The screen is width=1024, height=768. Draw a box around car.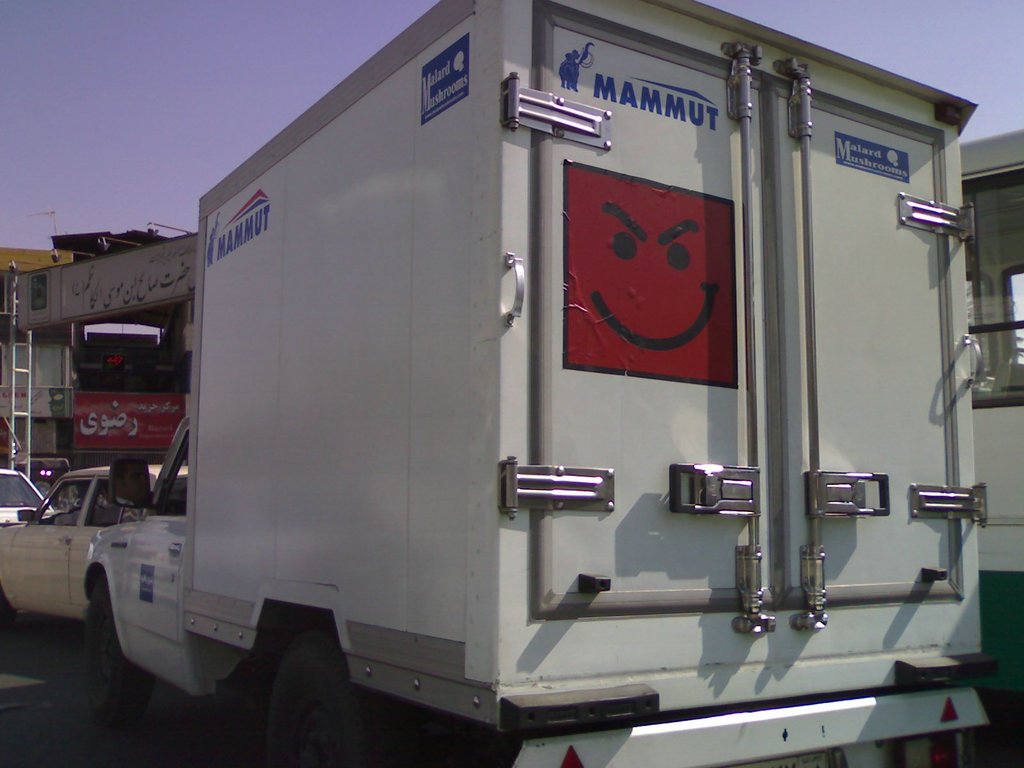
left=5, top=464, right=65, bottom=521.
